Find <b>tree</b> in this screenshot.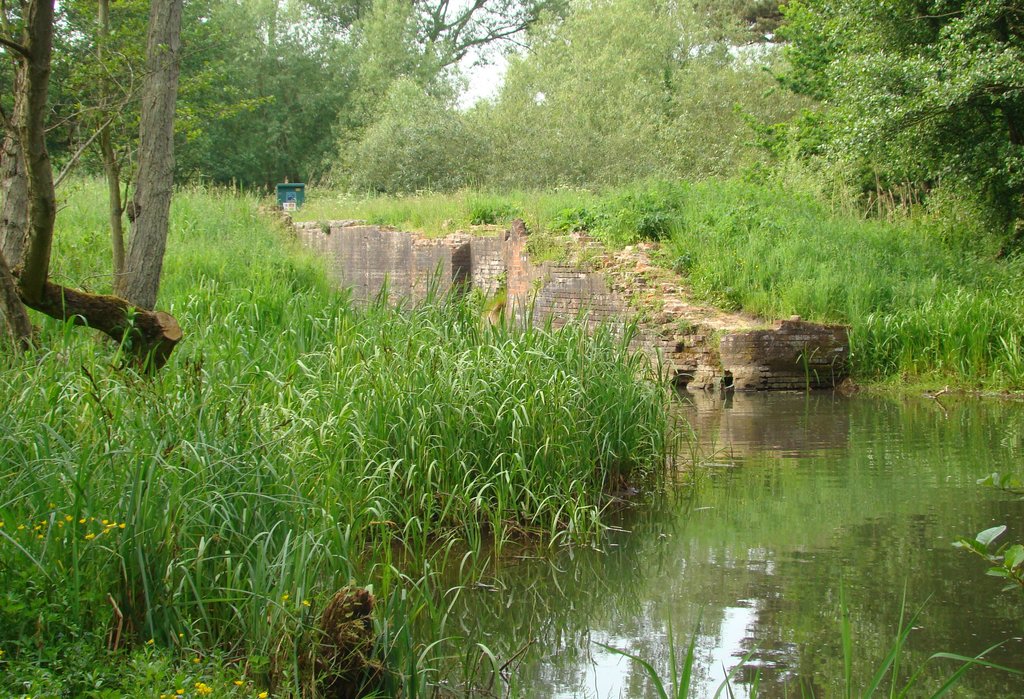
The bounding box for <b>tree</b> is BBox(0, 0, 275, 196).
